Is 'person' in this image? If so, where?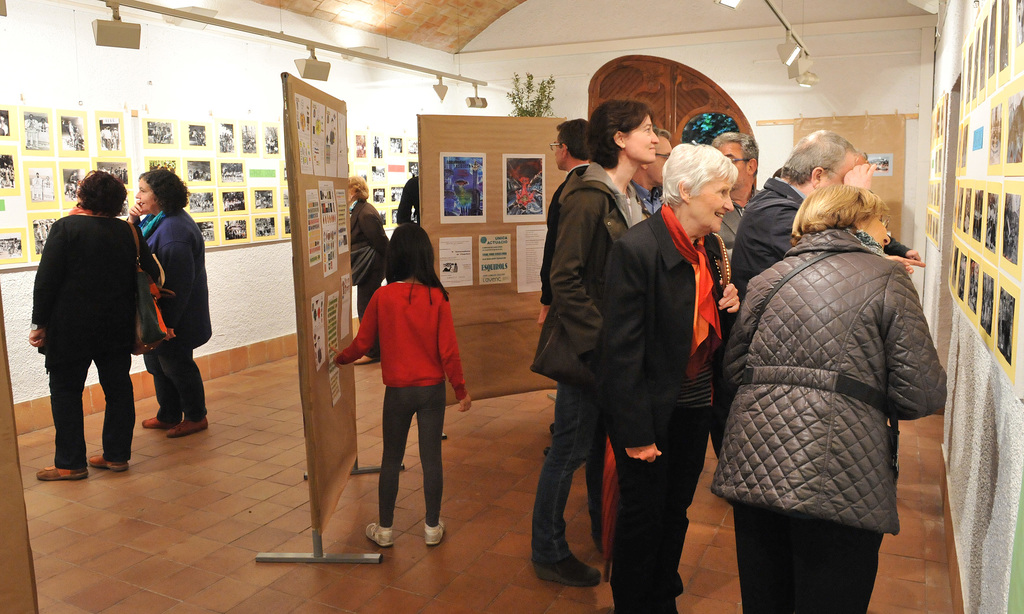
Yes, at (371,136,379,157).
